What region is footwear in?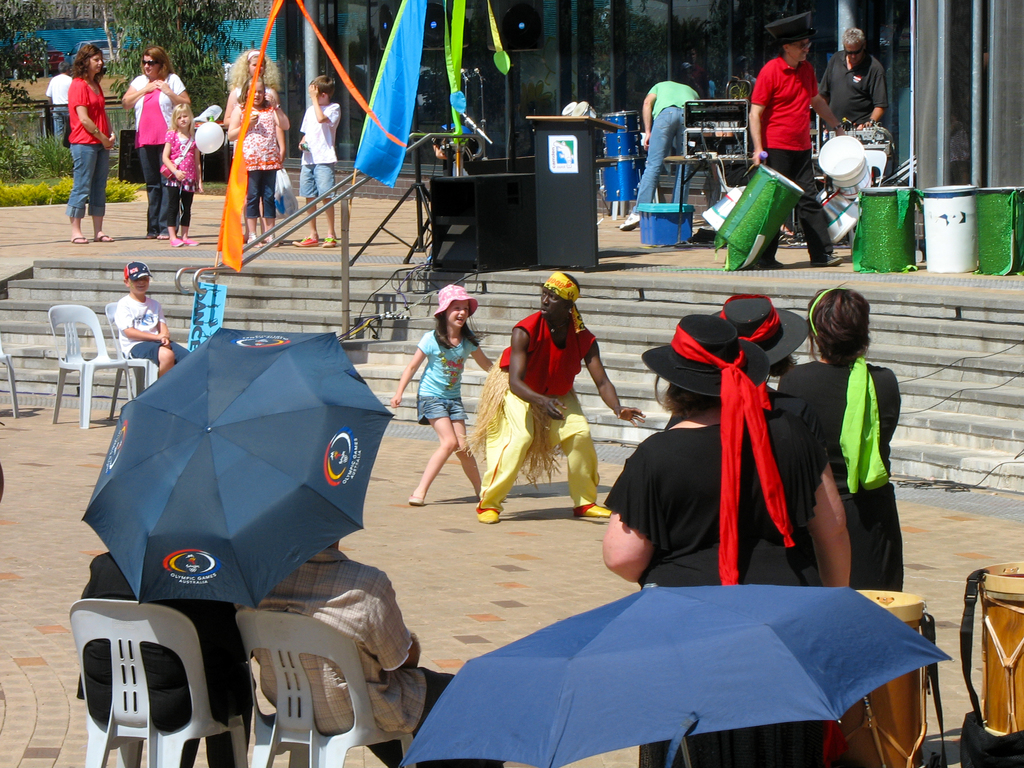
[x1=268, y1=232, x2=280, y2=246].
